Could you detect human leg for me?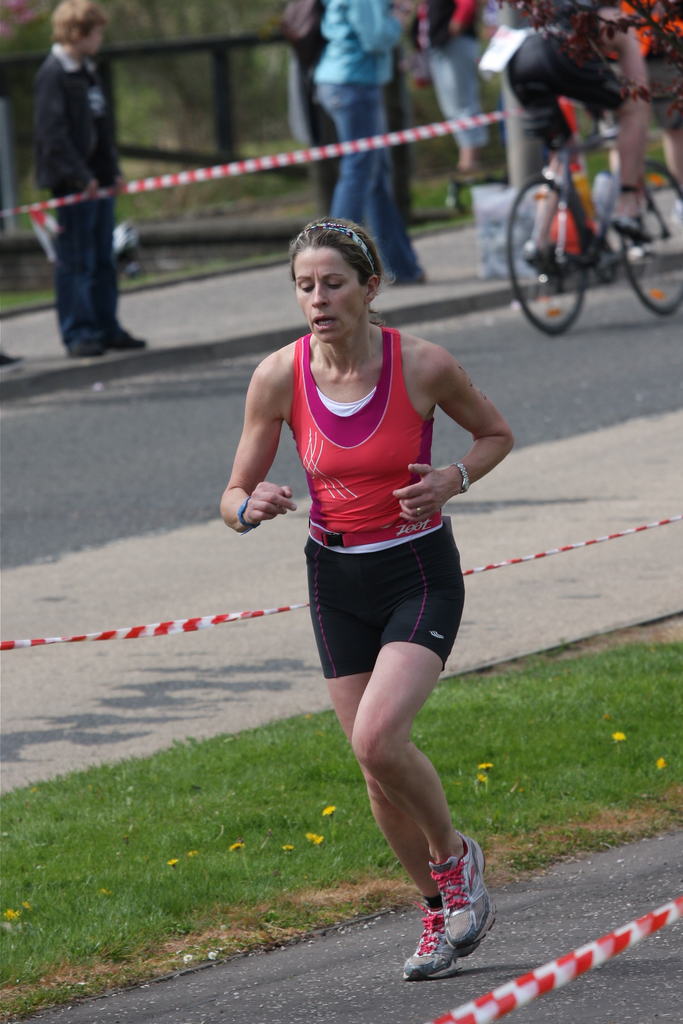
Detection result: [434,28,493,168].
